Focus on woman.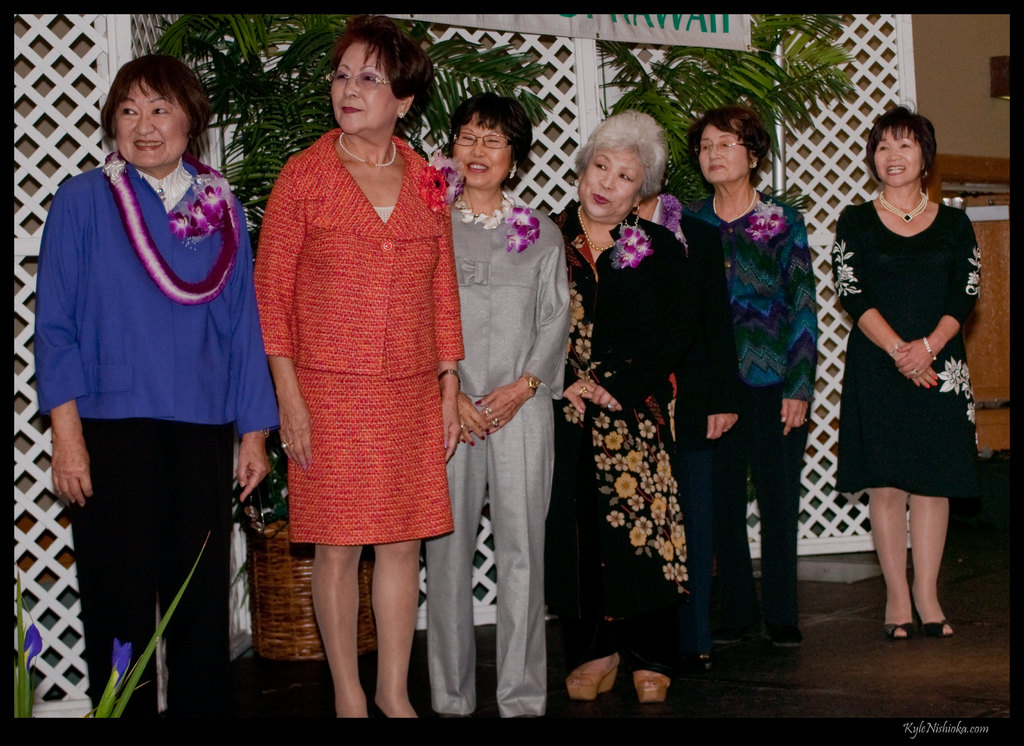
Focused at [247, 7, 467, 715].
